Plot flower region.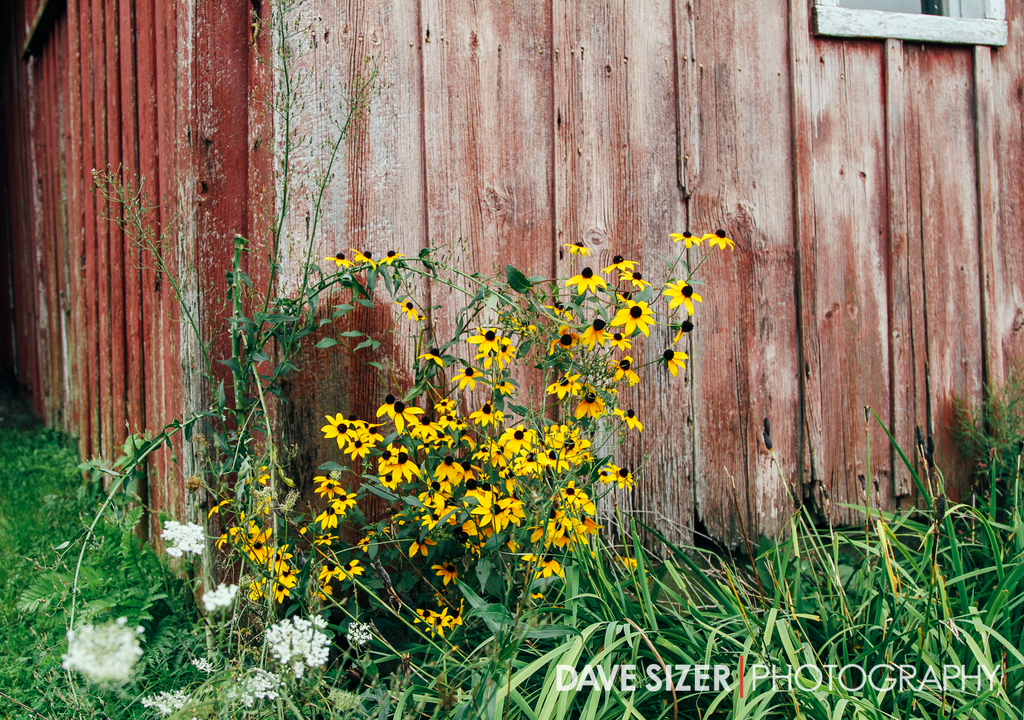
Plotted at locate(575, 383, 611, 419).
